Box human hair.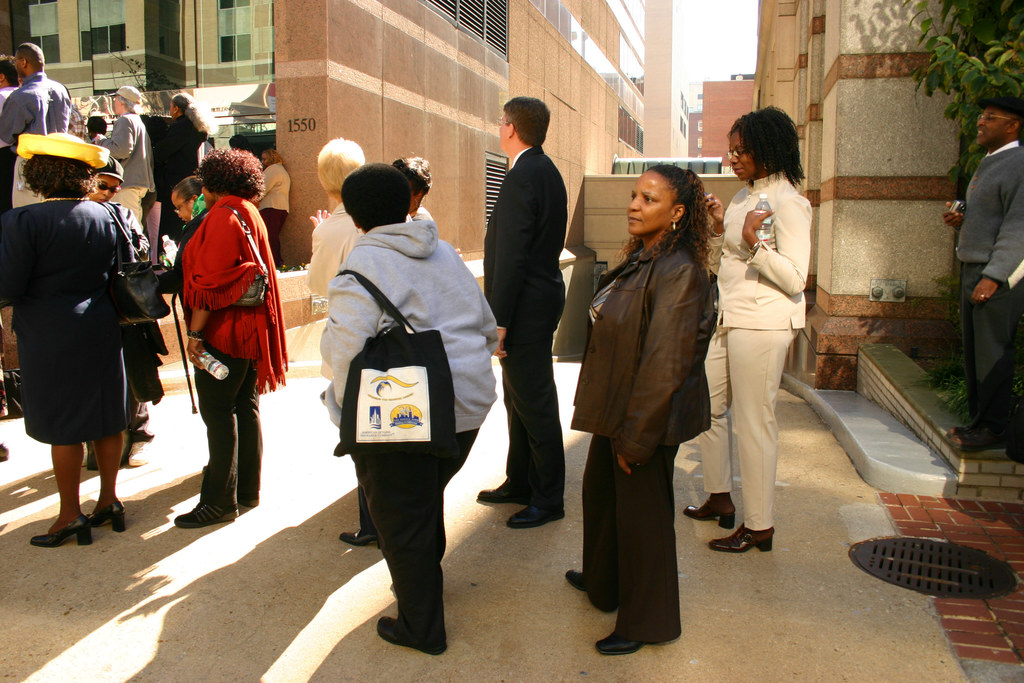
Rect(262, 149, 283, 165).
